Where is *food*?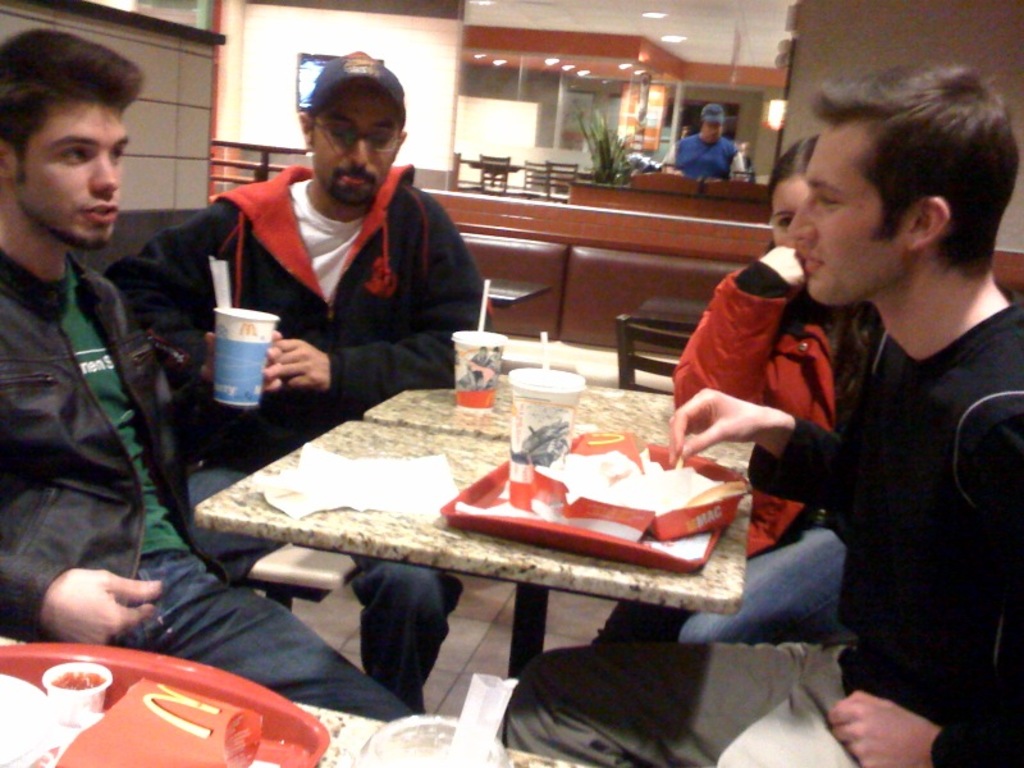
x1=671 y1=451 x2=687 y2=476.
